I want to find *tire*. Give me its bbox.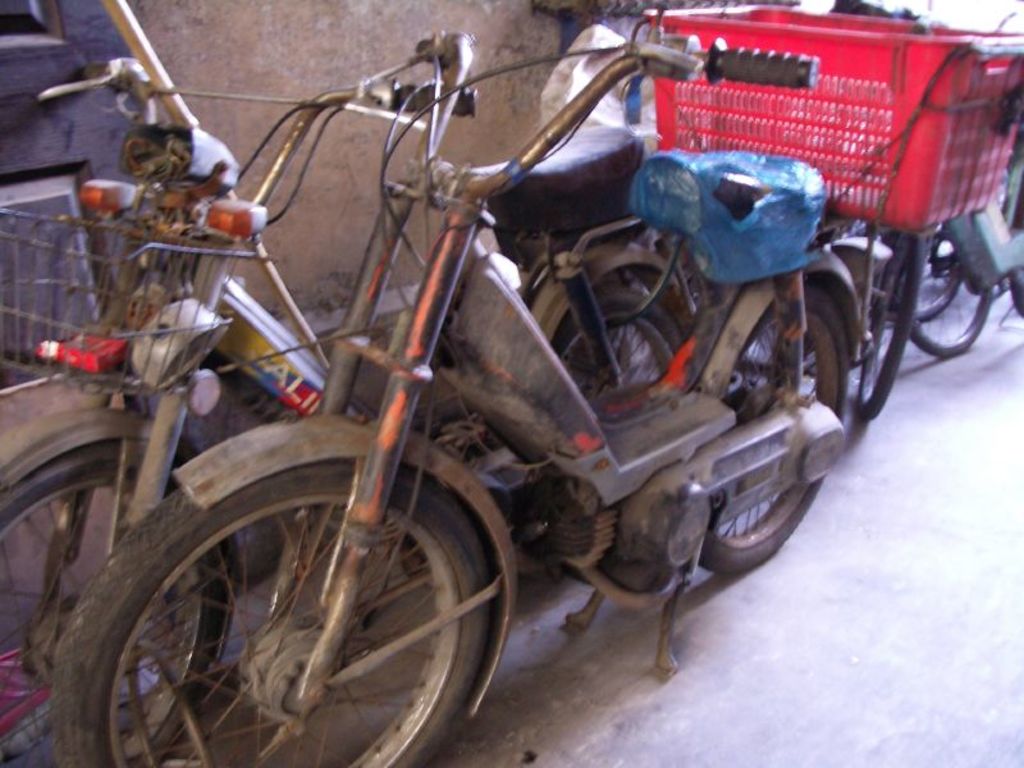
(547, 278, 682, 406).
